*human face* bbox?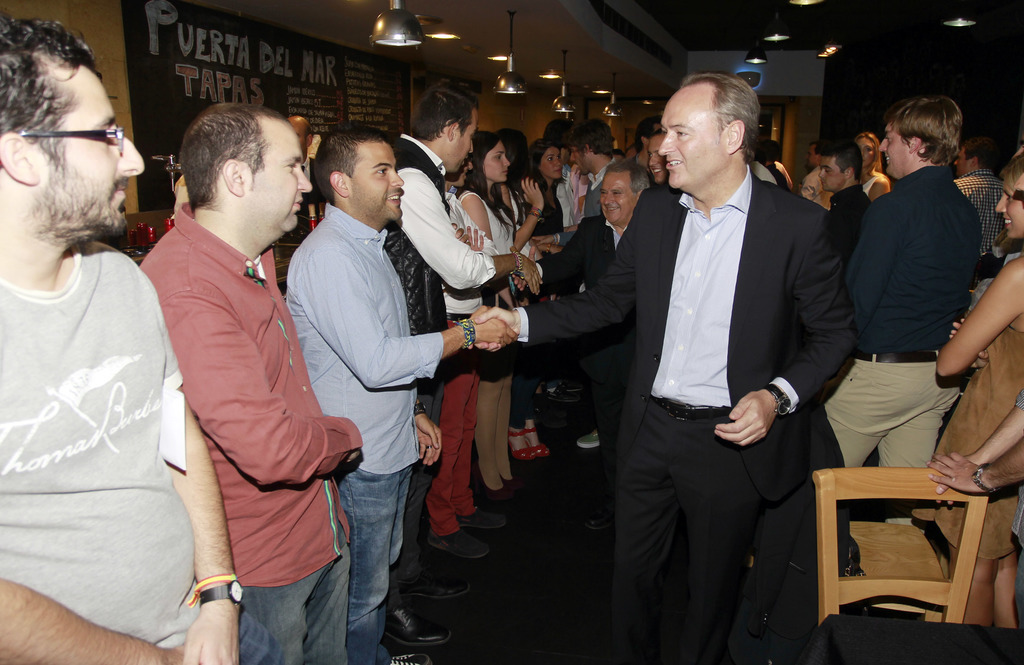
rect(658, 97, 721, 186)
